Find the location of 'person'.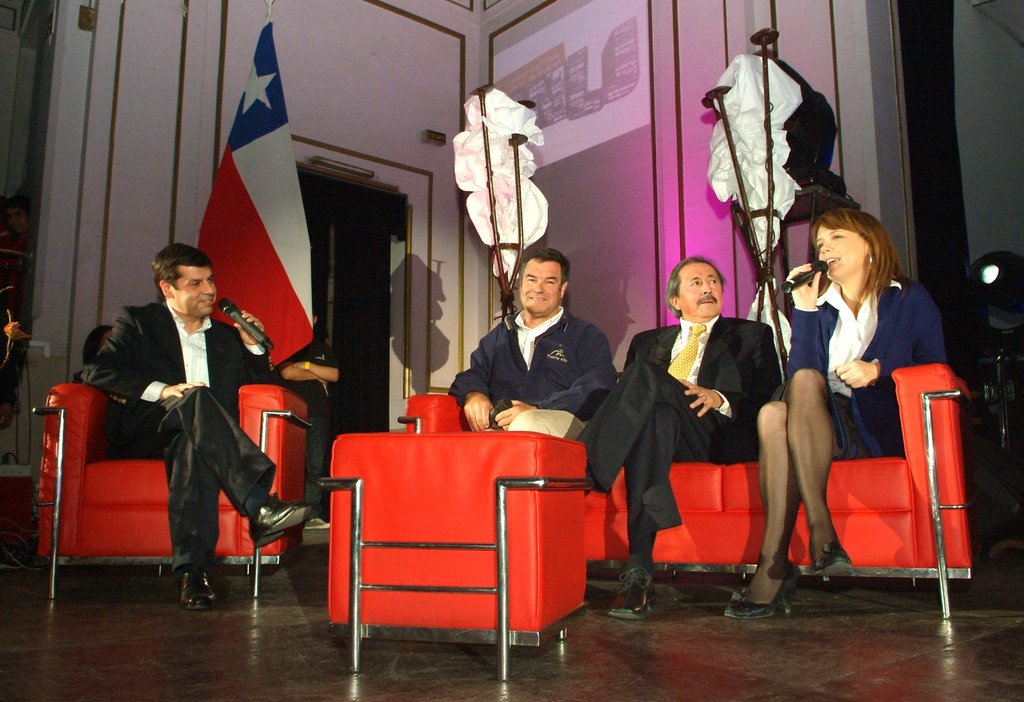
Location: [left=79, top=242, right=321, bottom=610].
